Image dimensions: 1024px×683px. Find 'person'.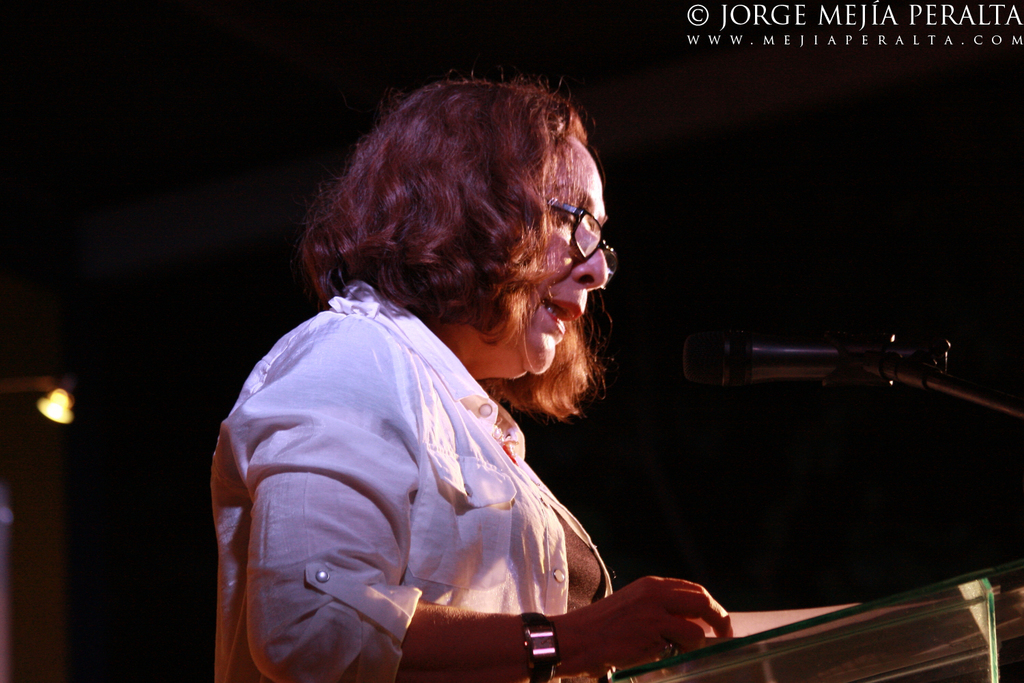
left=221, top=44, right=701, bottom=682.
